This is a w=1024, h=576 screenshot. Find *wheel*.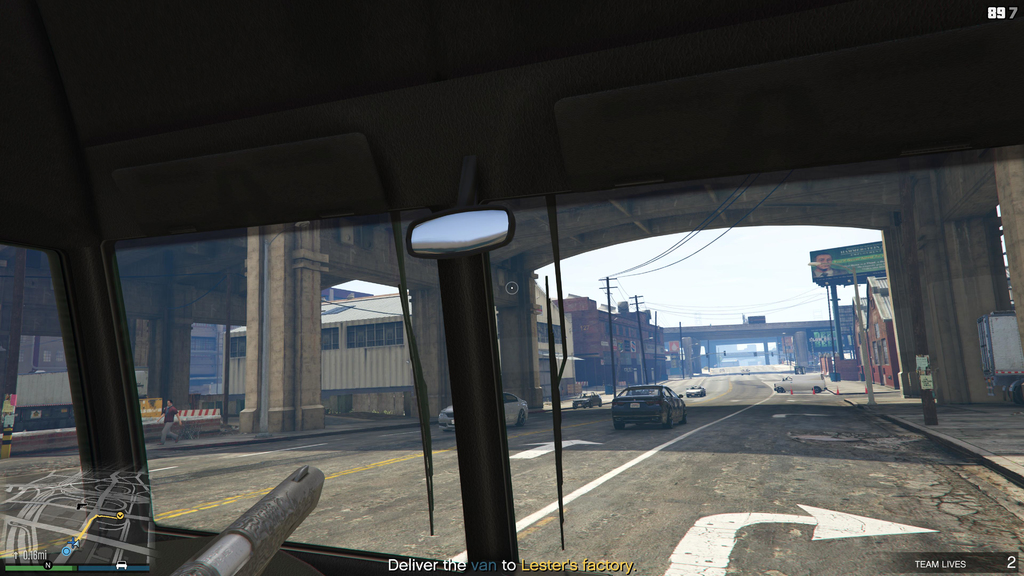
Bounding box: x1=665, y1=408, x2=674, y2=429.
